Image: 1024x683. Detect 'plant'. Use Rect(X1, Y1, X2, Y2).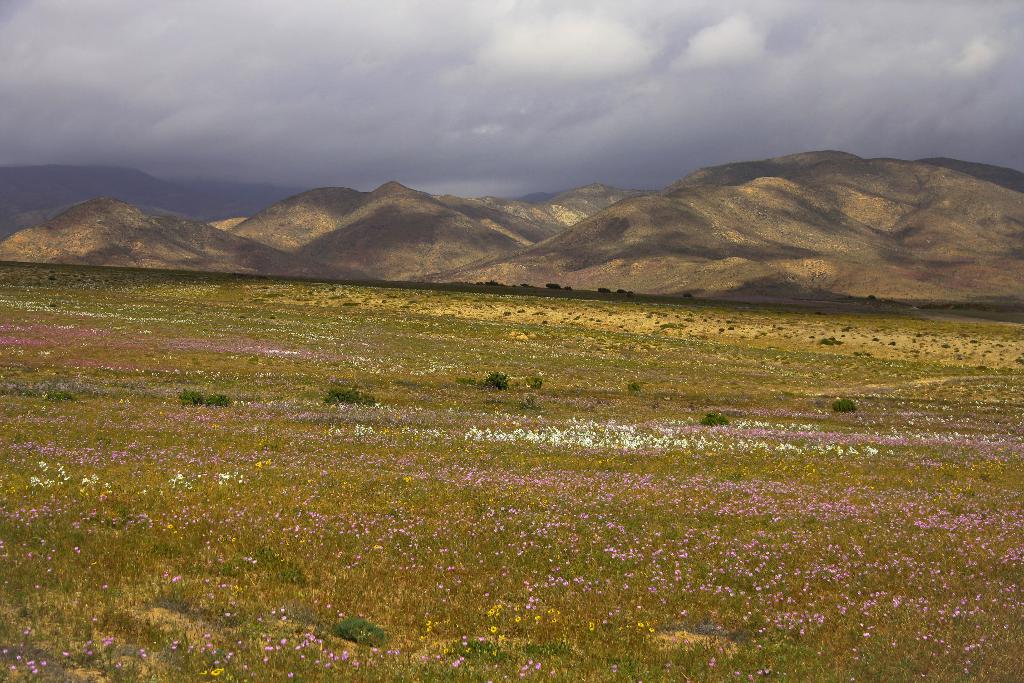
Rect(696, 407, 730, 434).
